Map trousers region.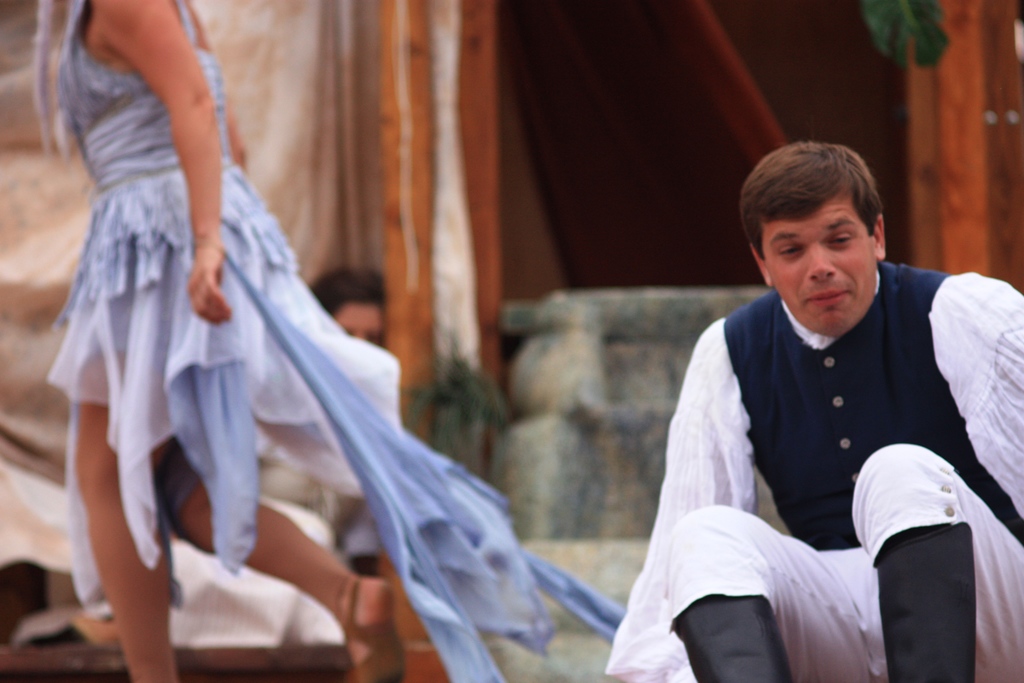
Mapped to detection(664, 438, 1023, 682).
